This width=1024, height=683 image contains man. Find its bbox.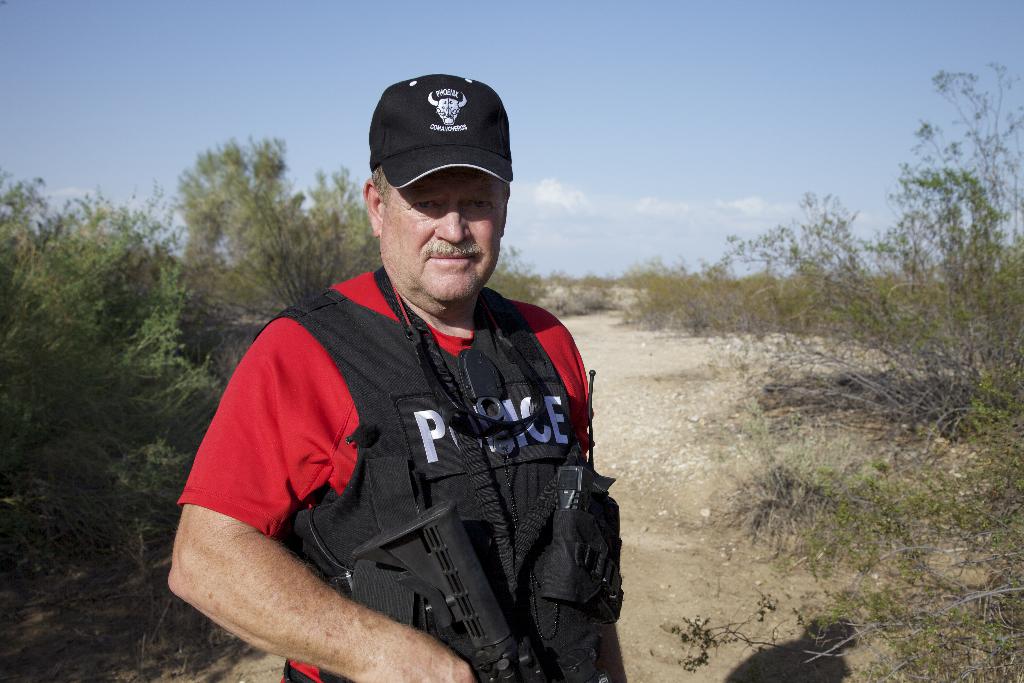
{"left": 164, "top": 69, "right": 628, "bottom": 682}.
